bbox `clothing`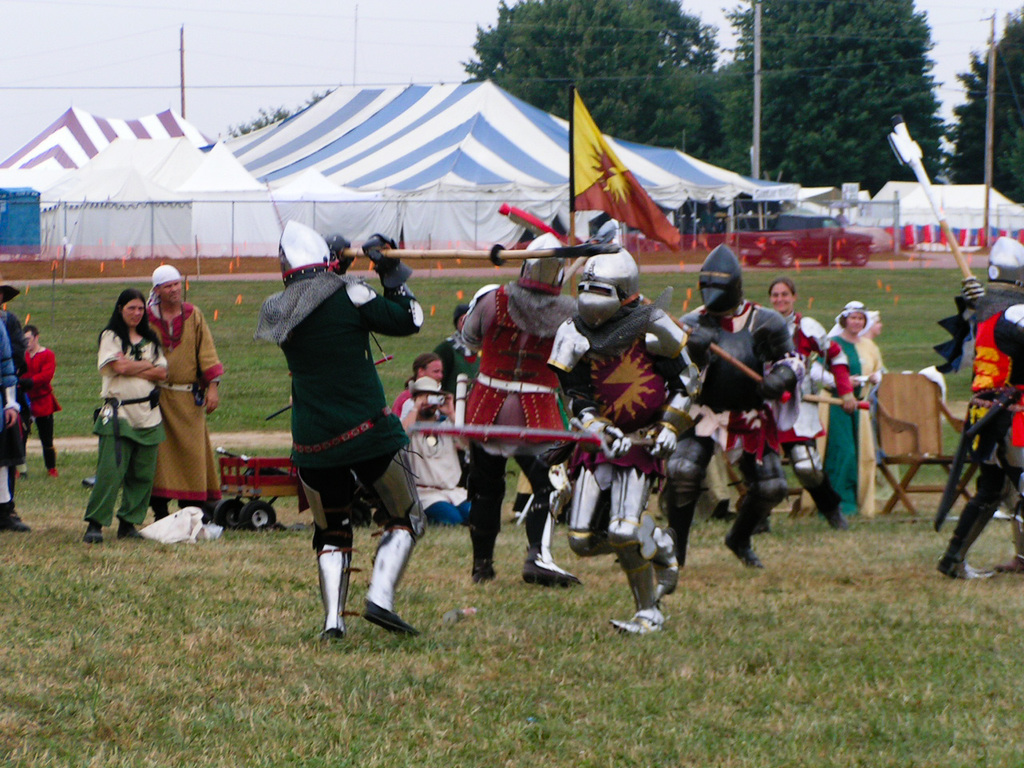
region(461, 278, 570, 576)
